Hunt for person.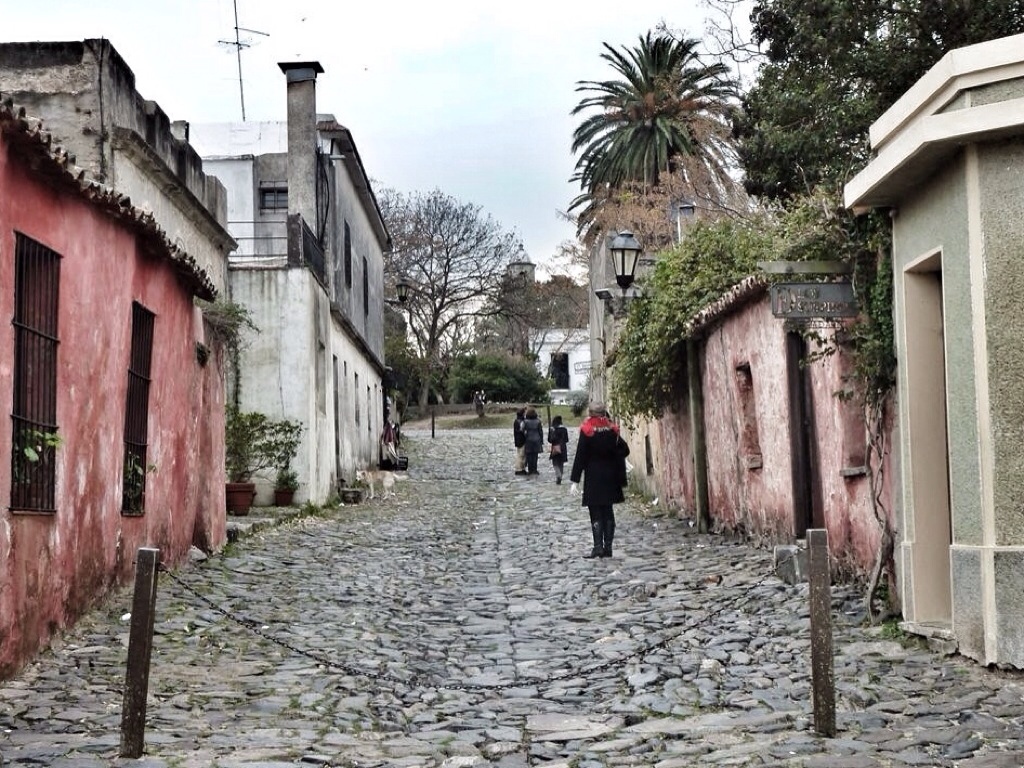
Hunted down at <box>544,420,575,478</box>.
